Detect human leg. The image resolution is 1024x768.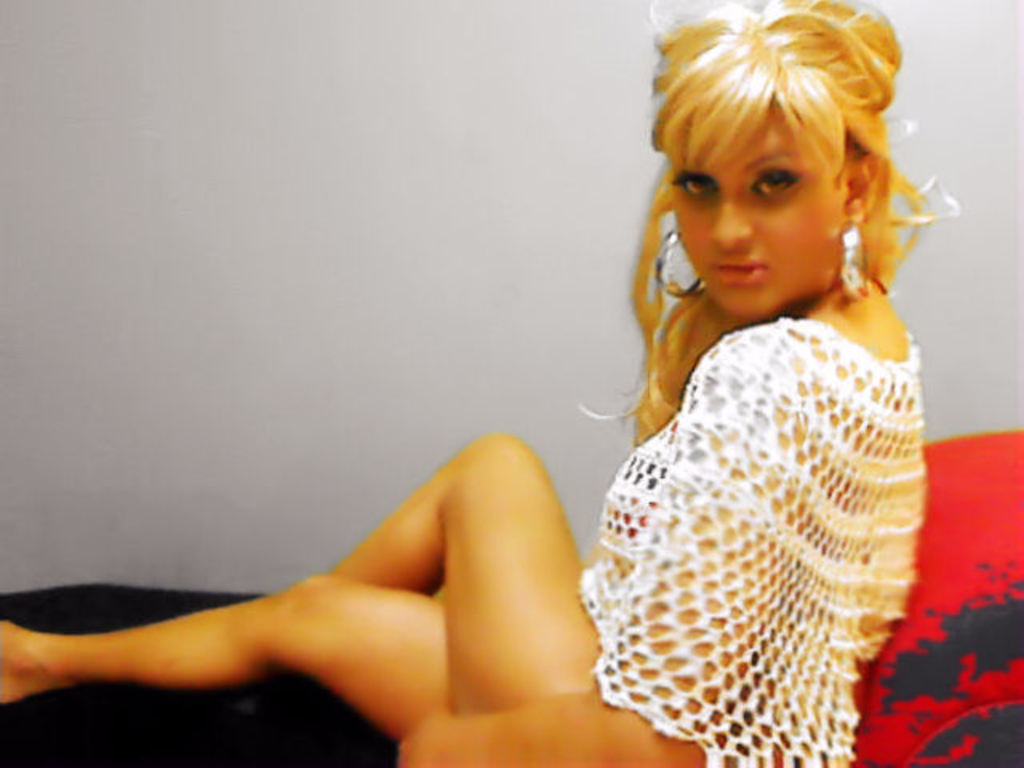
[x1=0, y1=565, x2=427, y2=744].
